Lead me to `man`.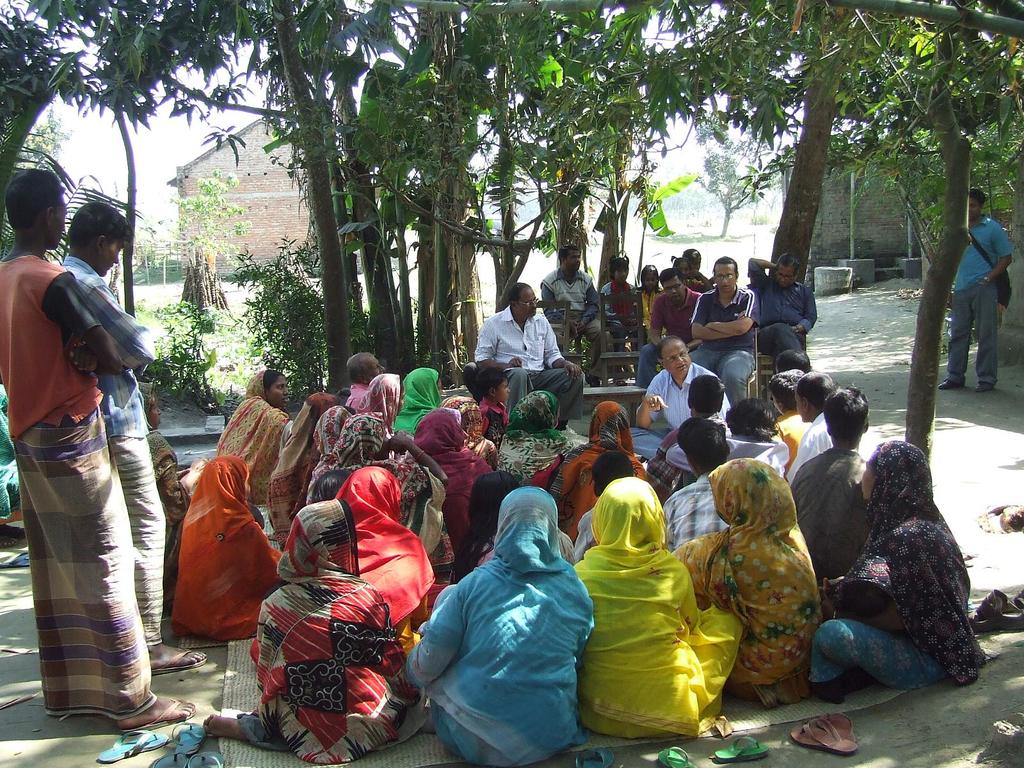
Lead to (689, 254, 760, 404).
